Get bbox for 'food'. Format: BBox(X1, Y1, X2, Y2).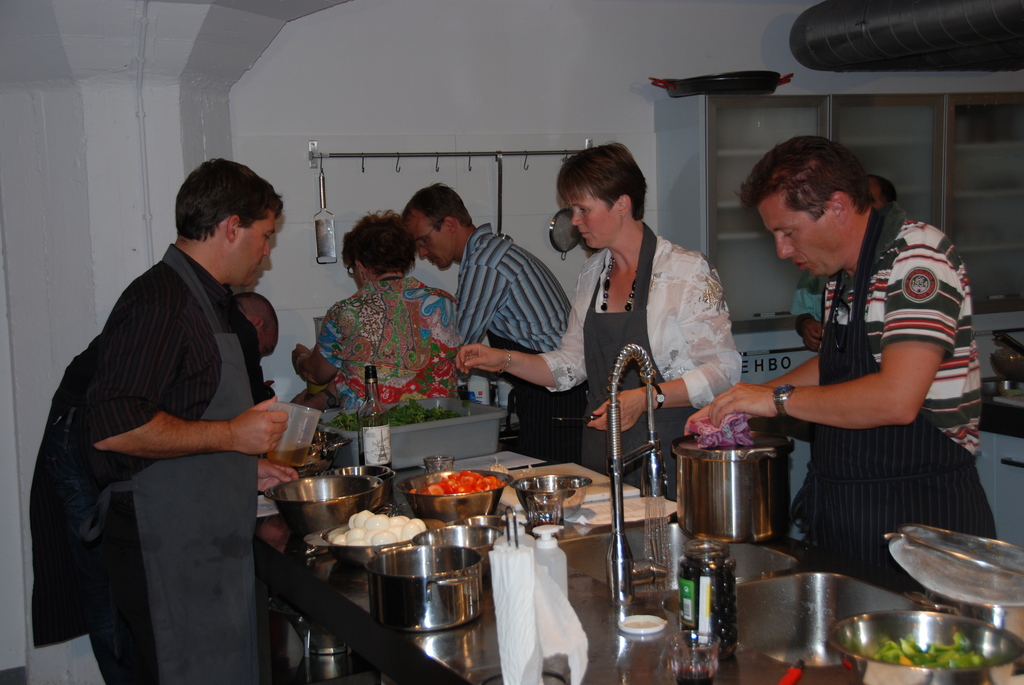
BBox(323, 397, 468, 436).
